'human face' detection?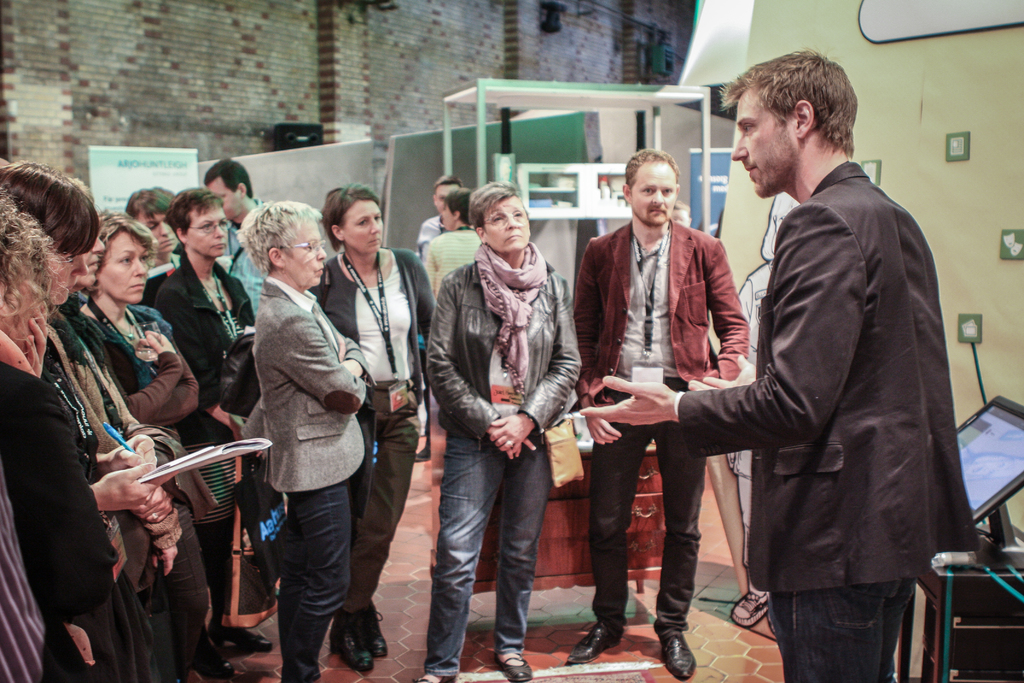
rect(341, 197, 384, 253)
